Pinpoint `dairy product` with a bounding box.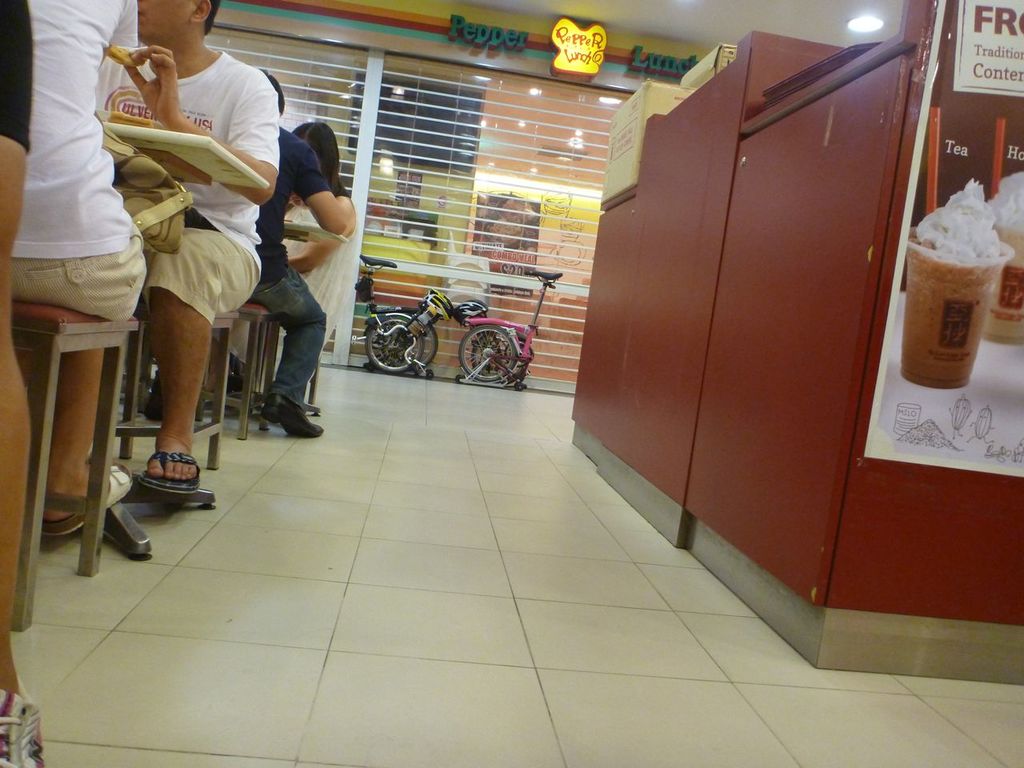
[978,158,1023,298].
